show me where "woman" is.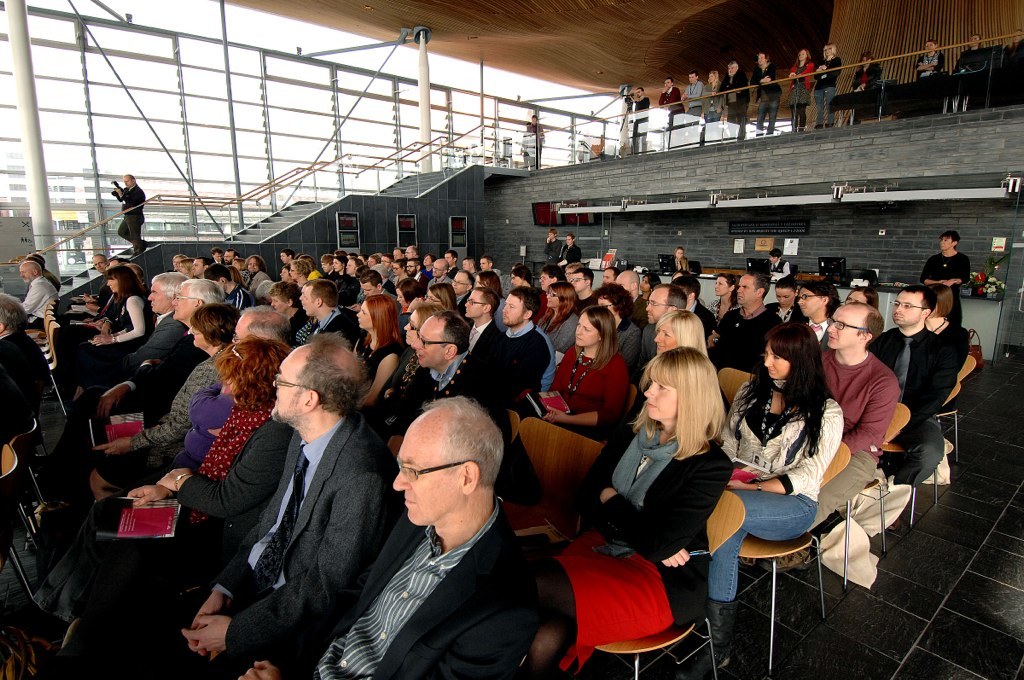
"woman" is at Rect(841, 287, 881, 311).
